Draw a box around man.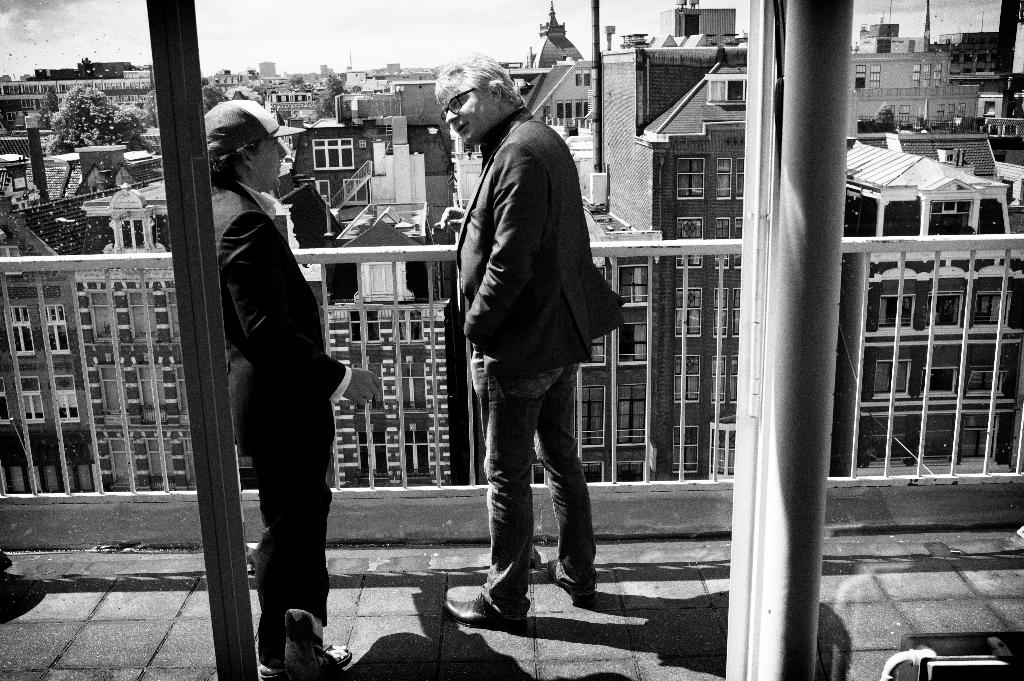
200:97:380:674.
